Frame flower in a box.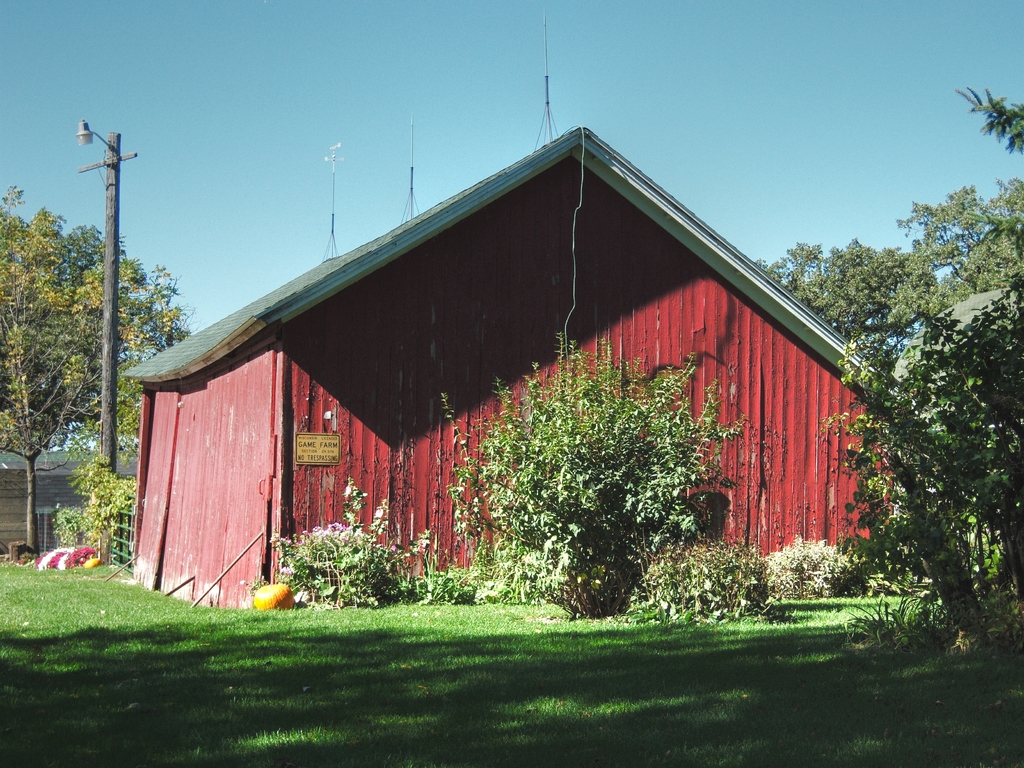
x1=344 y1=483 x2=353 y2=495.
